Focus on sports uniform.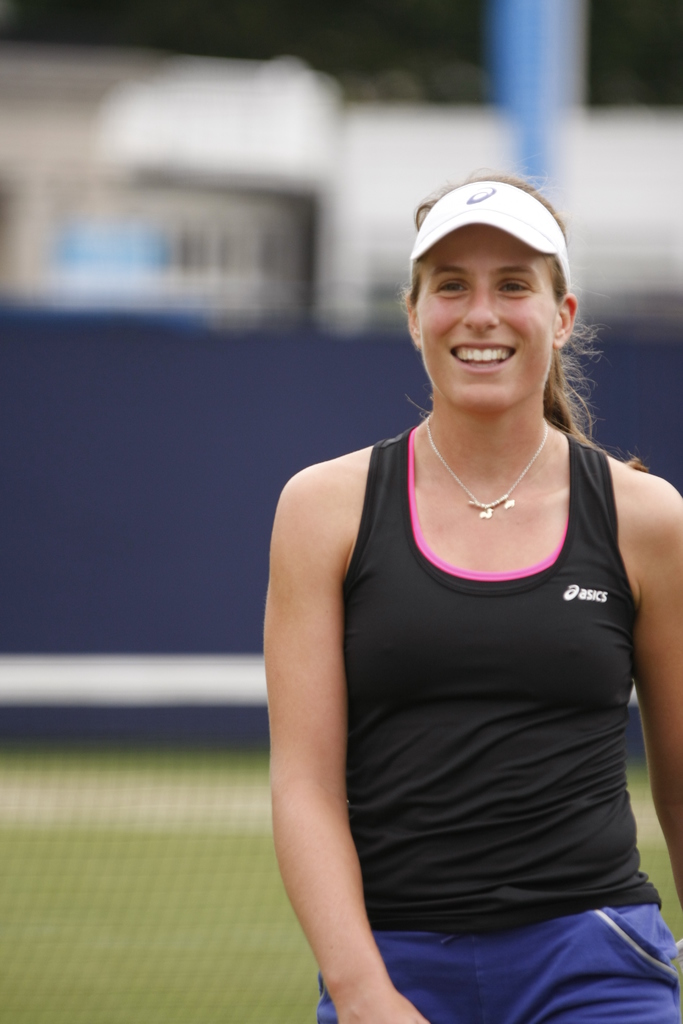
Focused at [x1=309, y1=408, x2=682, y2=1023].
